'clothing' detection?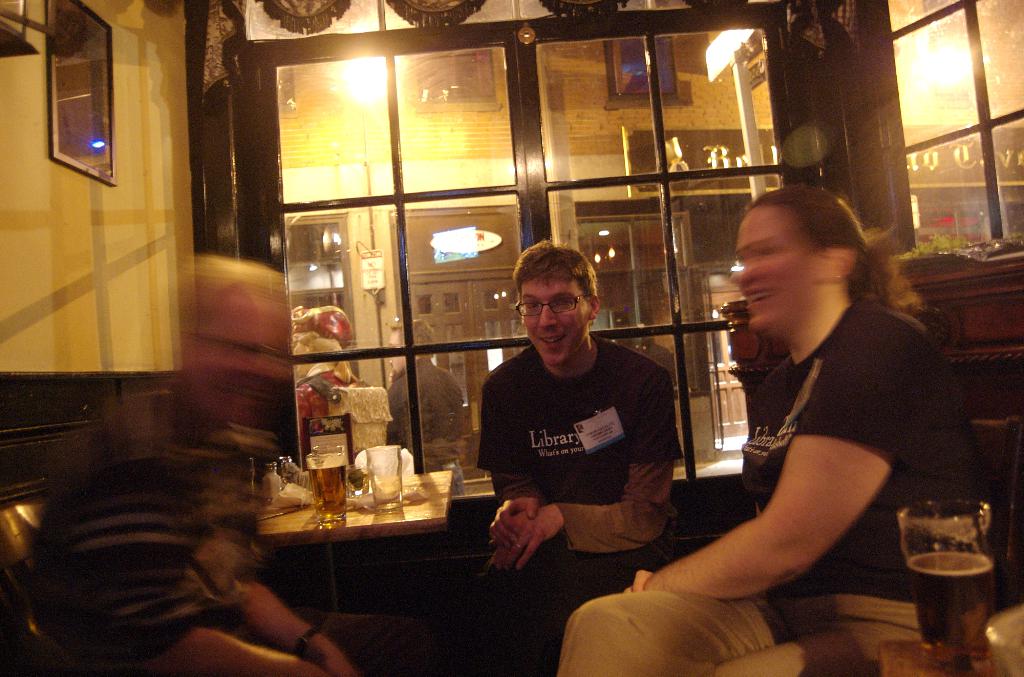
bbox=(472, 301, 689, 580)
